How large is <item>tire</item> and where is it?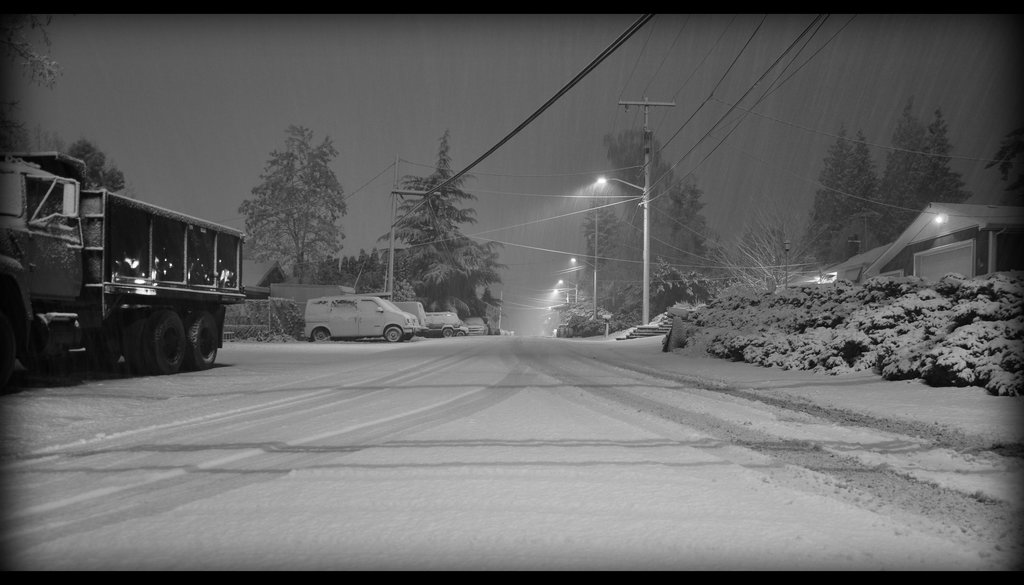
Bounding box: (192, 311, 218, 370).
